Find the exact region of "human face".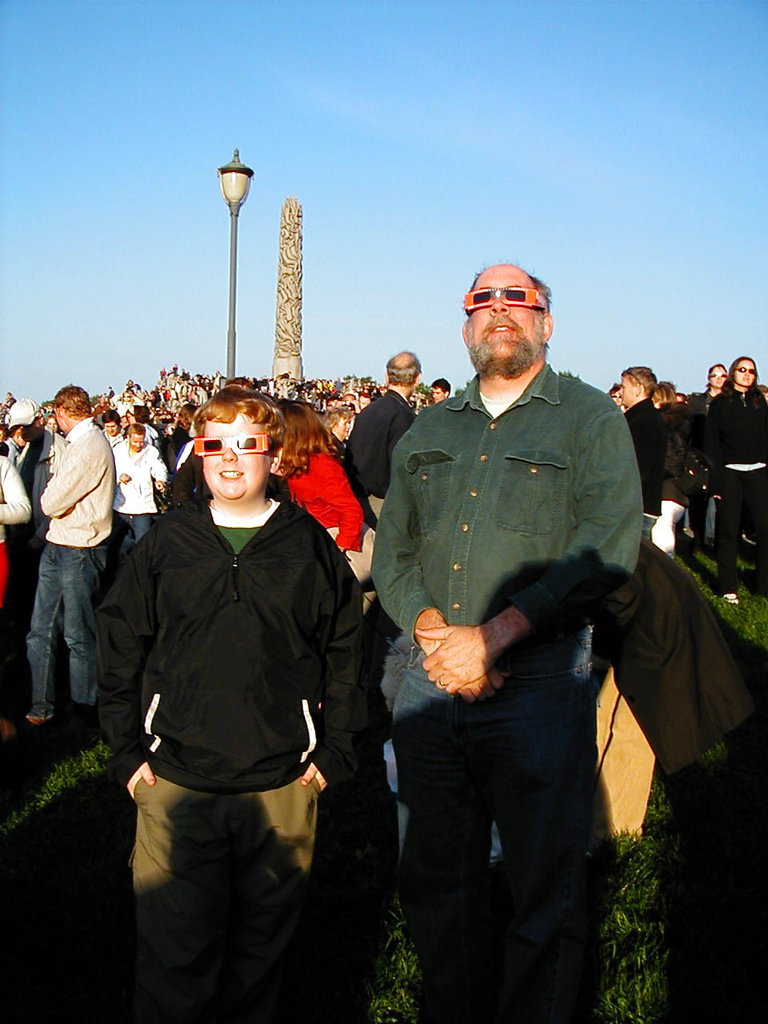
Exact region: [434,389,444,402].
